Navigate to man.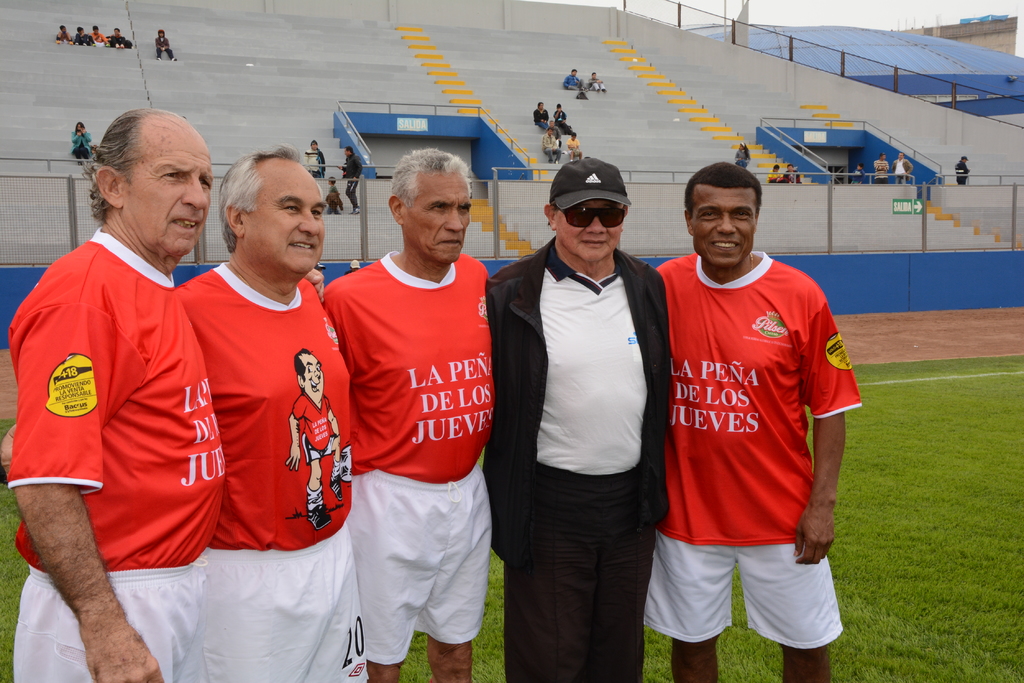
Navigation target: 547/117/563/147.
